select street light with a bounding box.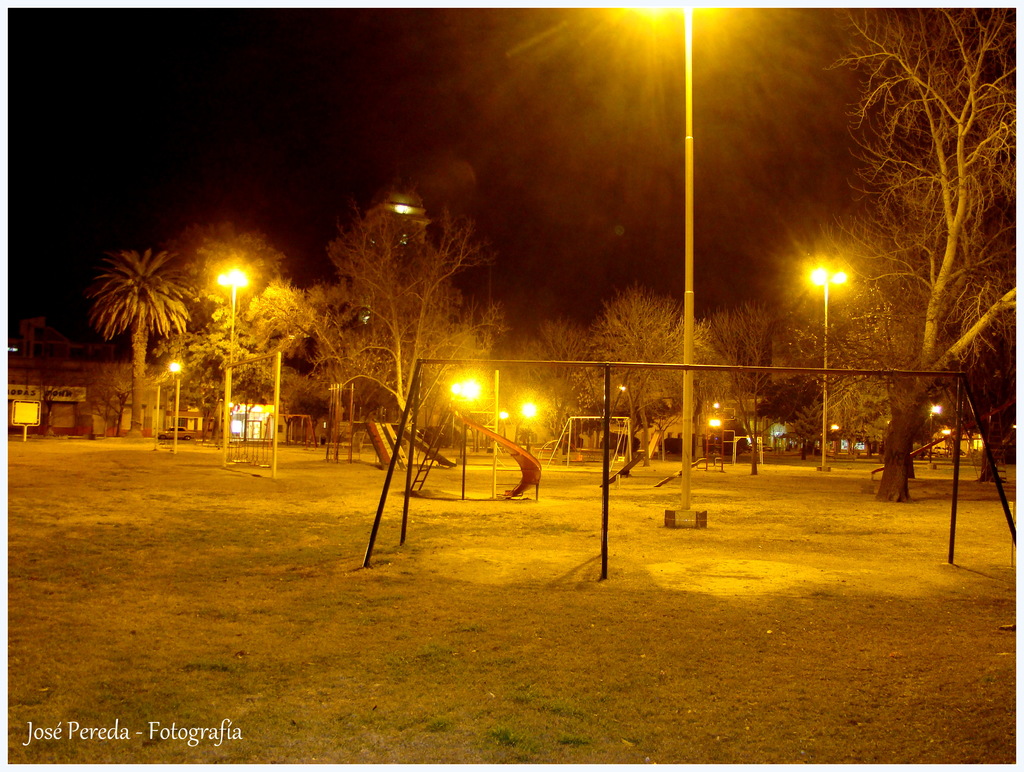
pyautogui.locateOnScreen(212, 258, 256, 456).
